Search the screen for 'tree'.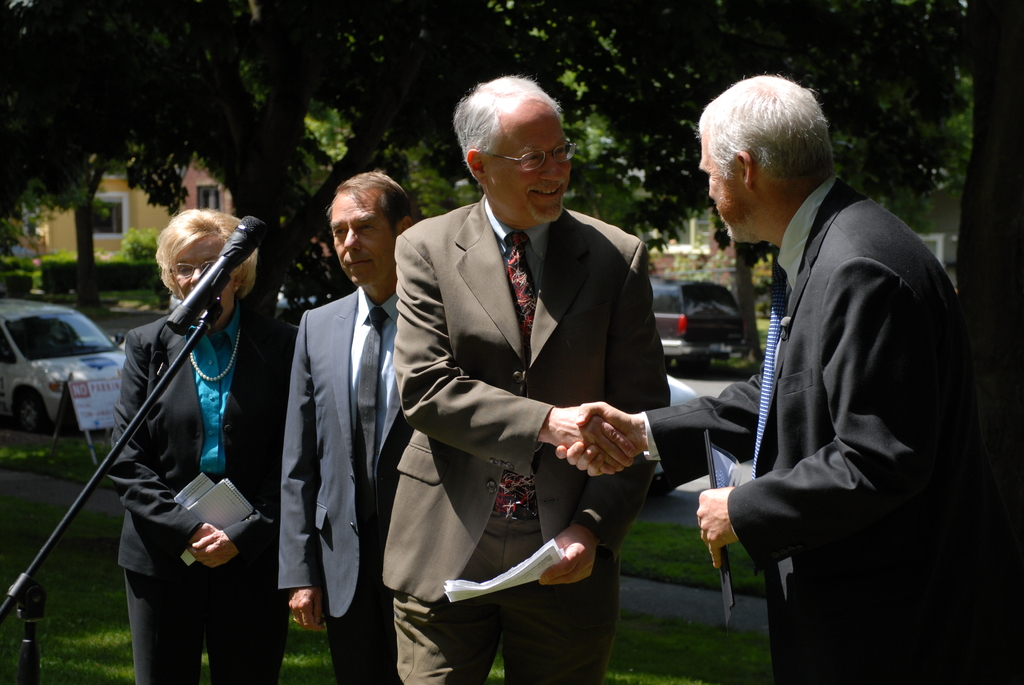
Found at (0,0,1023,283).
